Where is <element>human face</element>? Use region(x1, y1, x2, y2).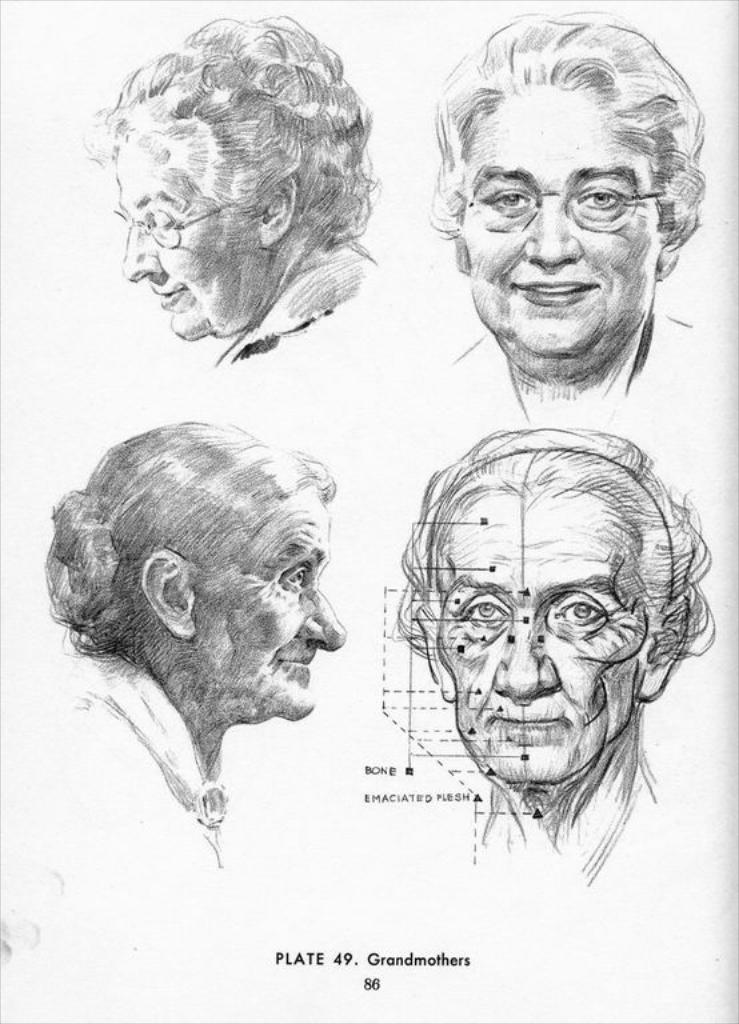
region(208, 481, 348, 720).
